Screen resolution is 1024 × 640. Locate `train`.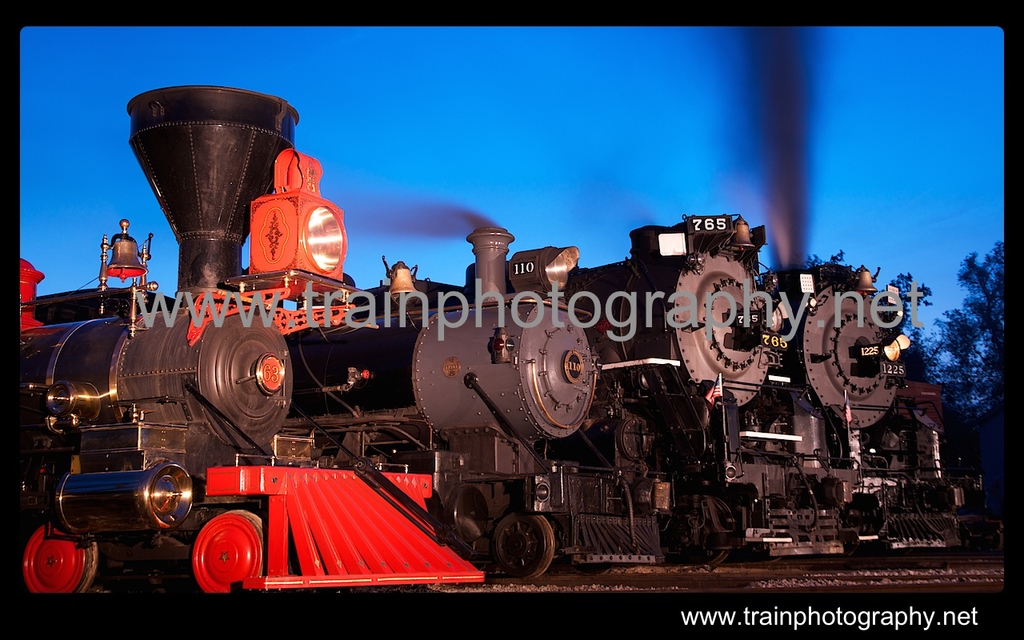
(x1=12, y1=87, x2=483, y2=594).
